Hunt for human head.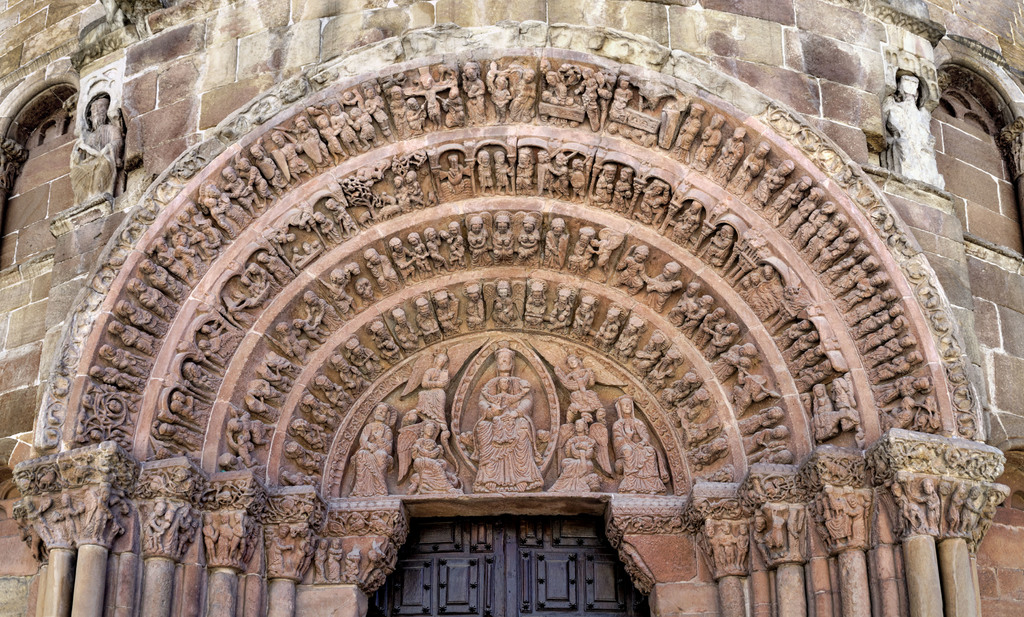
Hunted down at [435, 291, 447, 309].
